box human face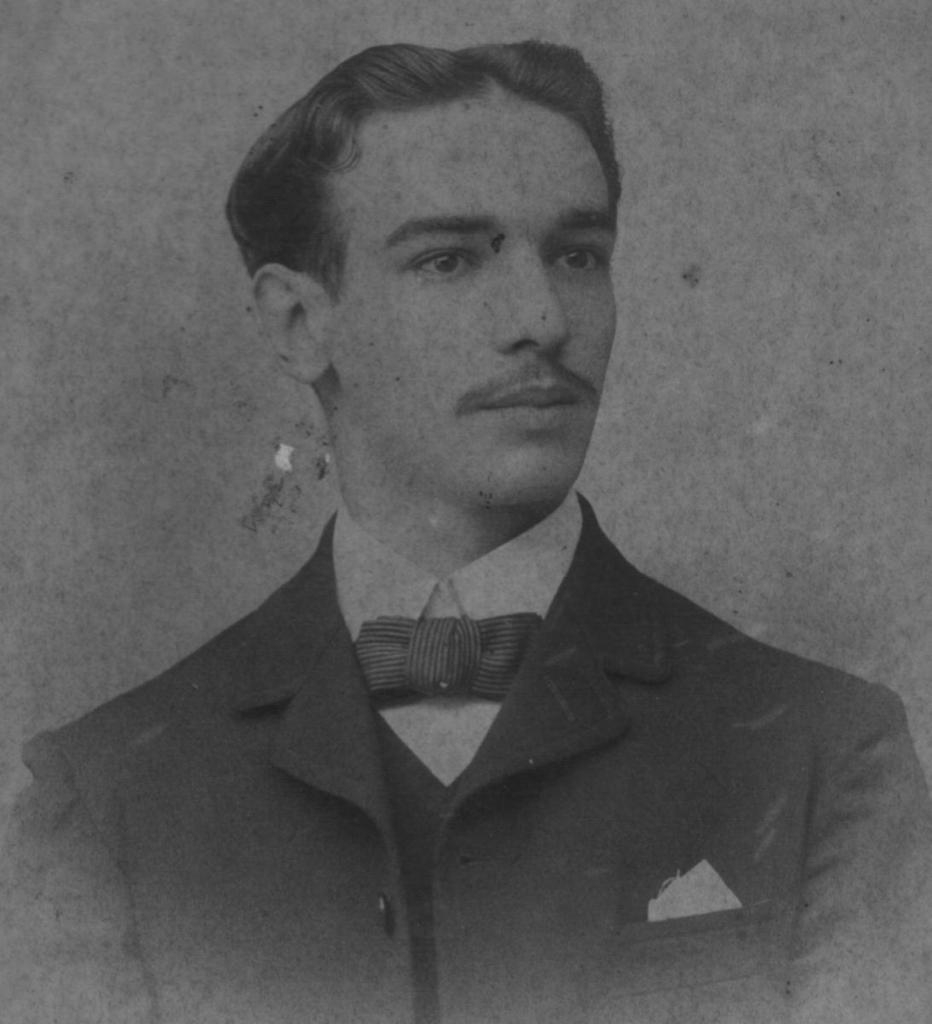
{"left": 326, "top": 93, "right": 614, "bottom": 509}
